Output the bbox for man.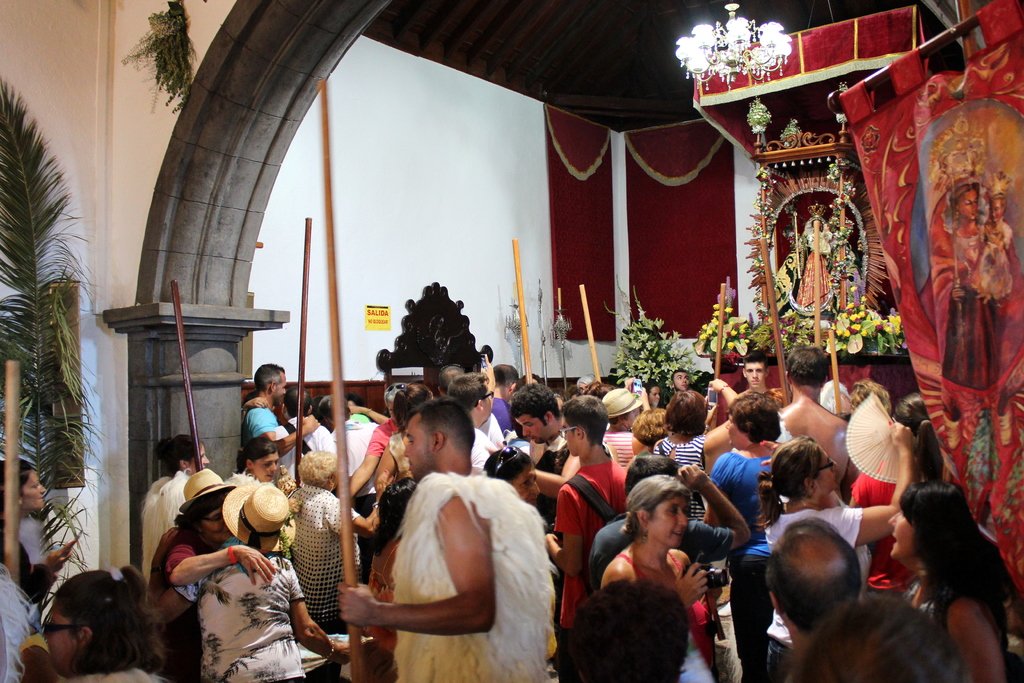
<bbox>509, 388, 613, 533</bbox>.
